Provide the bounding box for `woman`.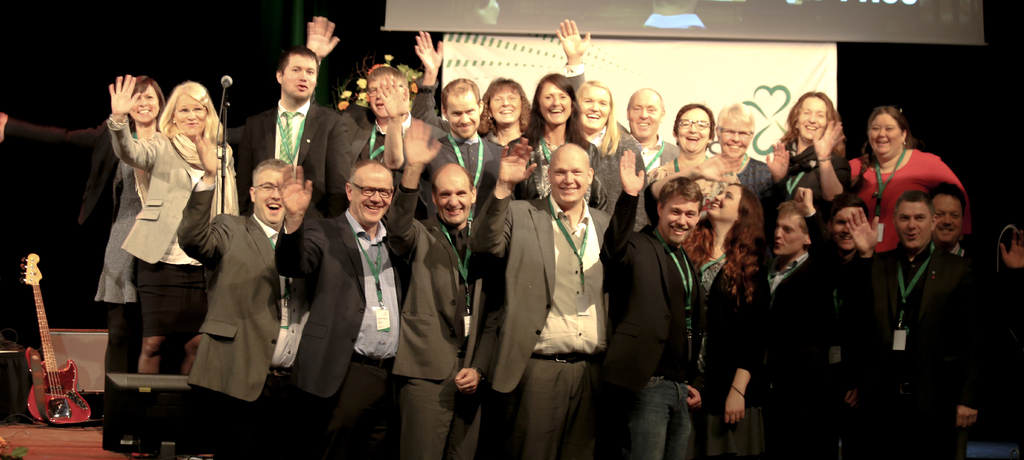
(left=576, top=75, right=647, bottom=242).
